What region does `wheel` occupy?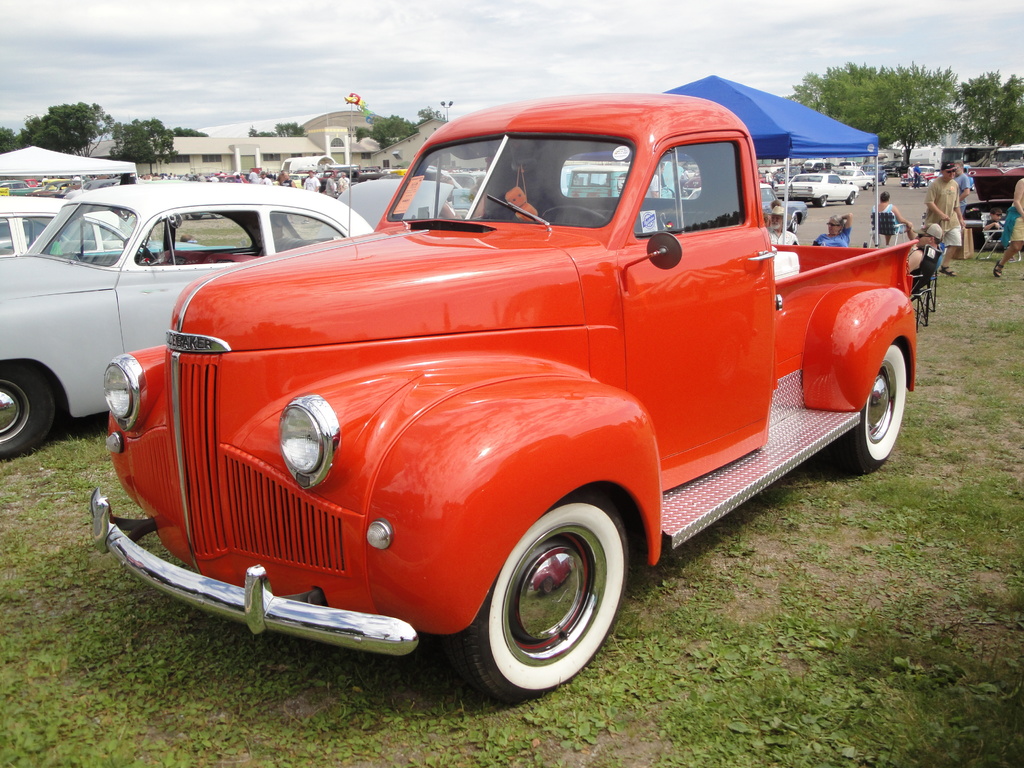
detection(0, 364, 54, 458).
